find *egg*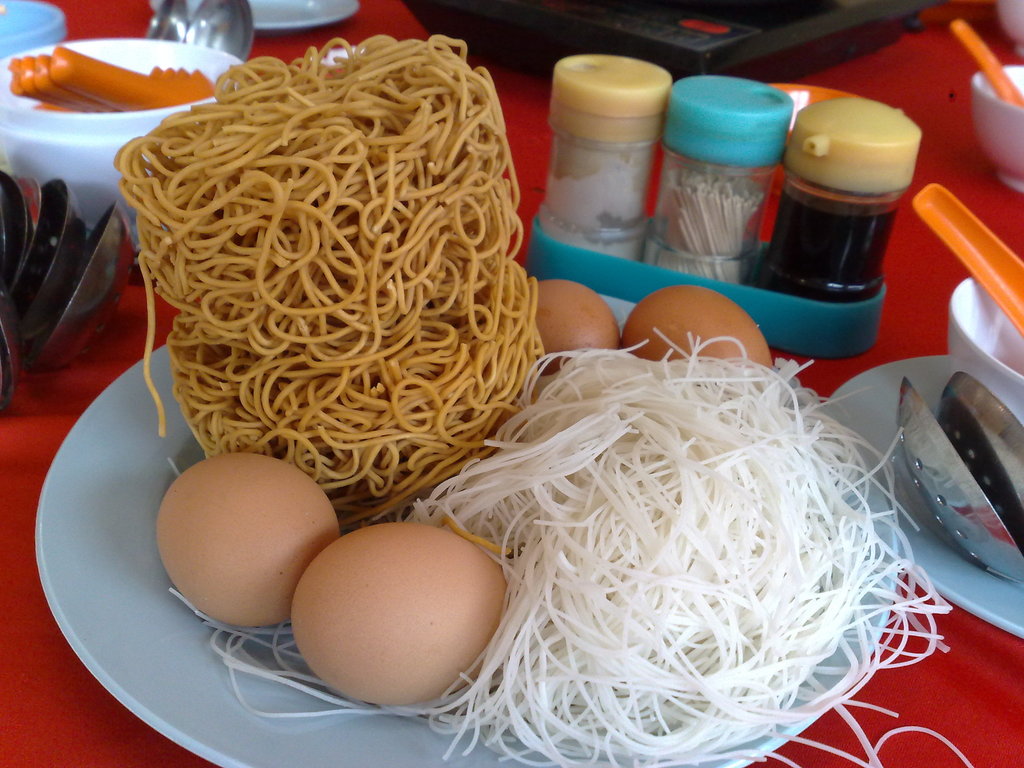
crop(538, 280, 620, 378)
